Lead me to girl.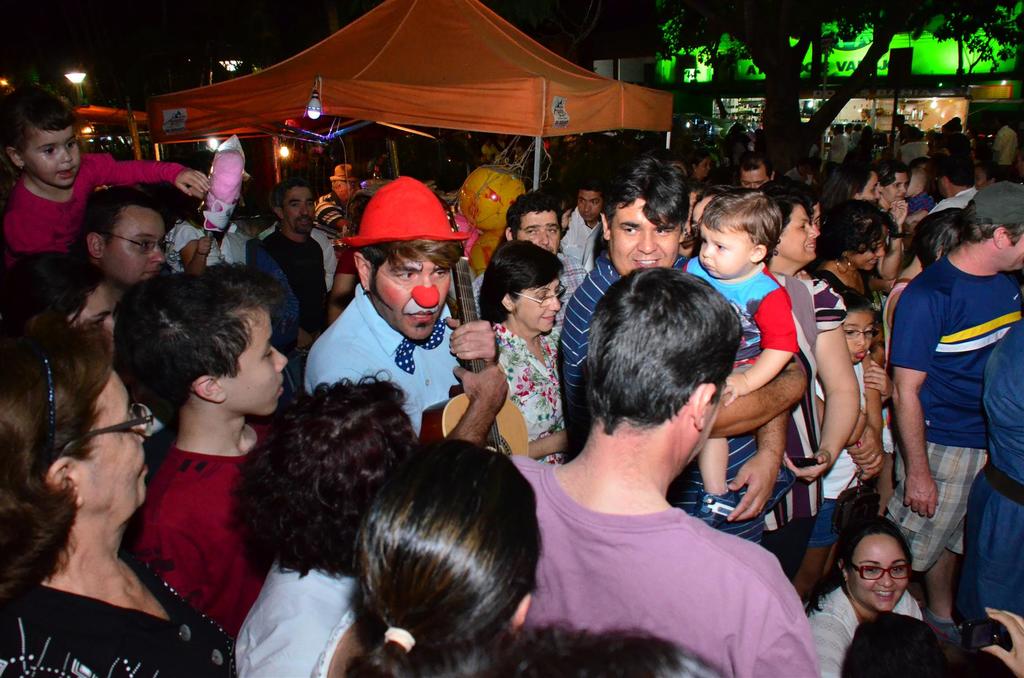
Lead to left=792, top=291, right=893, bottom=600.
